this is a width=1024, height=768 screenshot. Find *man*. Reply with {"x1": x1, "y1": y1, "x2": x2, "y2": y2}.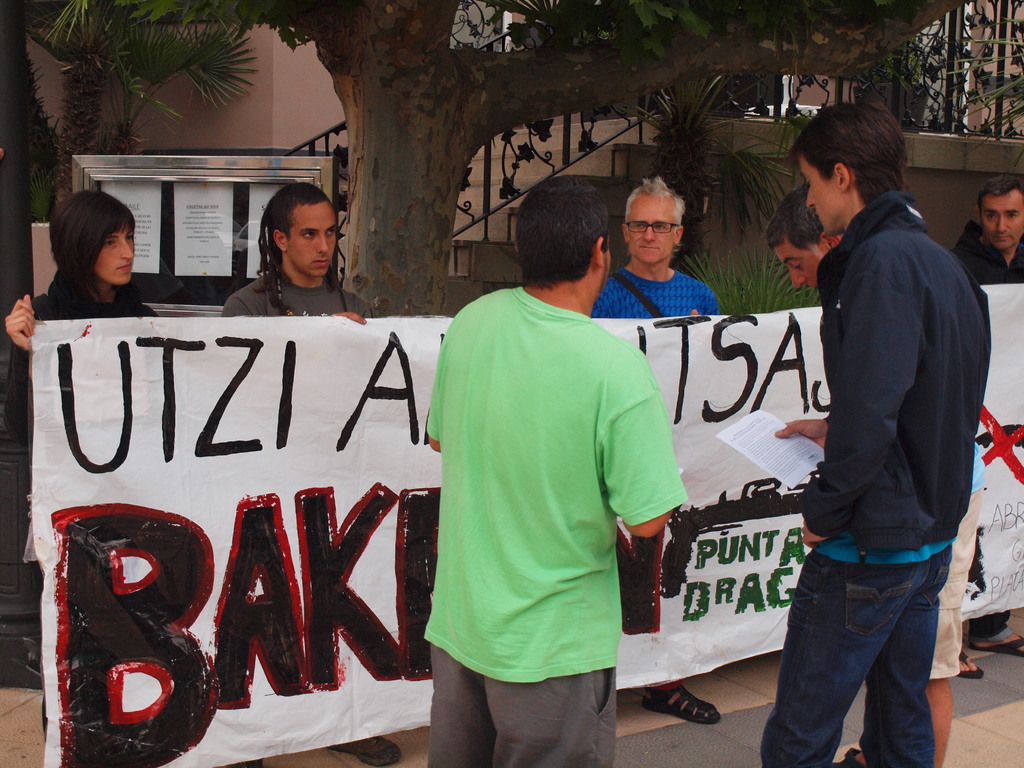
{"x1": 589, "y1": 177, "x2": 721, "y2": 317}.
